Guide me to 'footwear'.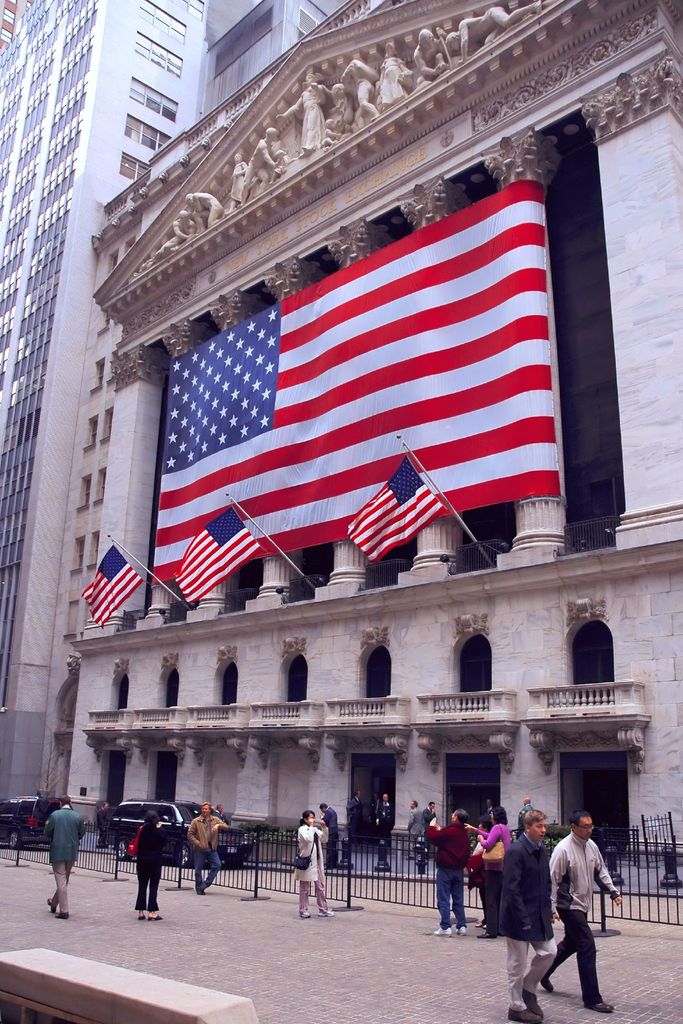
Guidance: {"x1": 450, "y1": 925, "x2": 466, "y2": 935}.
